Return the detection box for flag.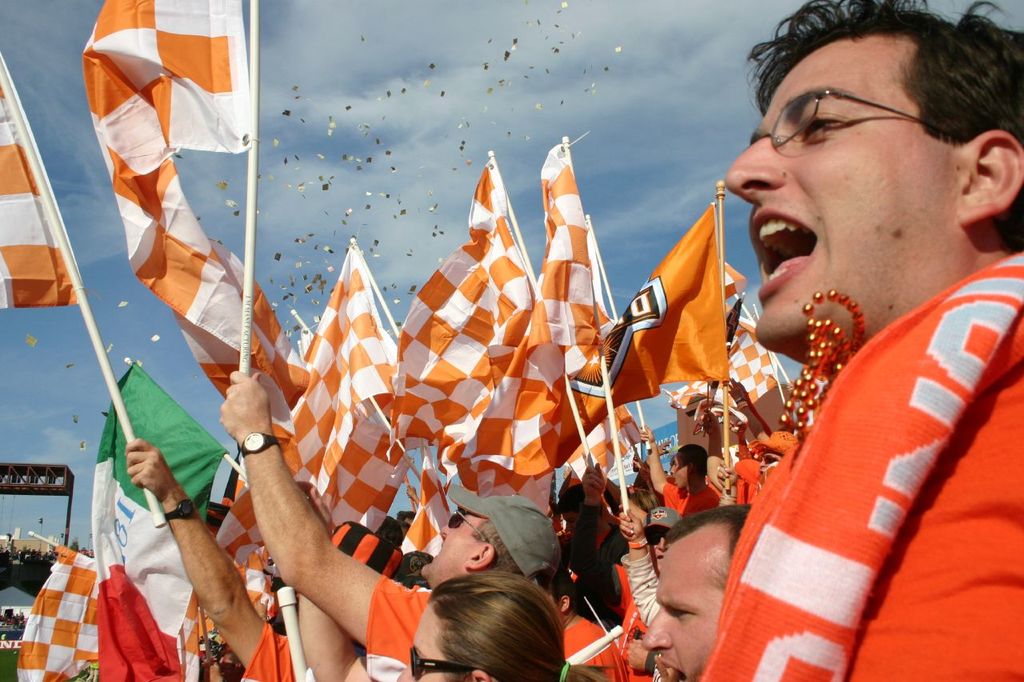
<bbox>586, 399, 646, 481</bbox>.
